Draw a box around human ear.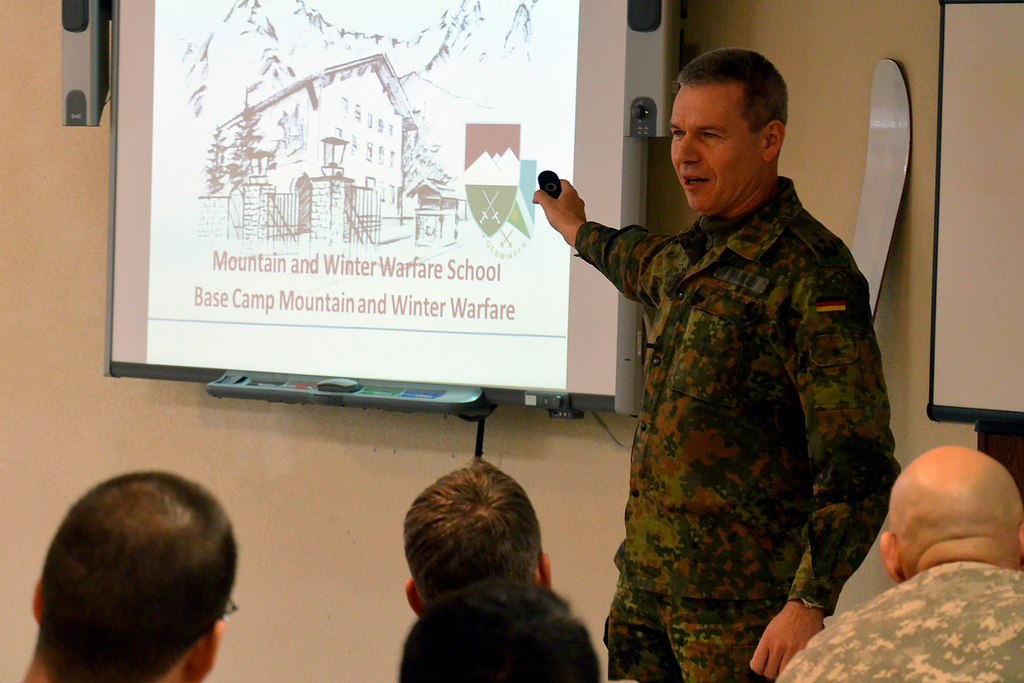
pyautogui.locateOnScreen(880, 526, 901, 582).
